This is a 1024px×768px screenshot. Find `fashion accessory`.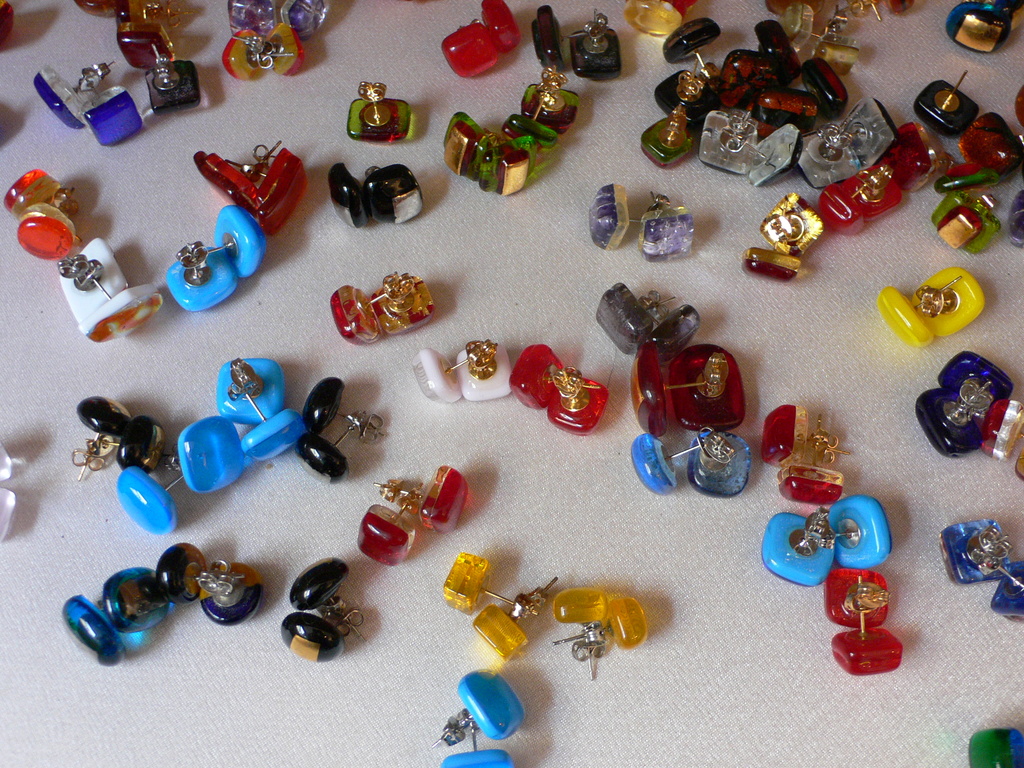
Bounding box: detection(920, 346, 1023, 481).
